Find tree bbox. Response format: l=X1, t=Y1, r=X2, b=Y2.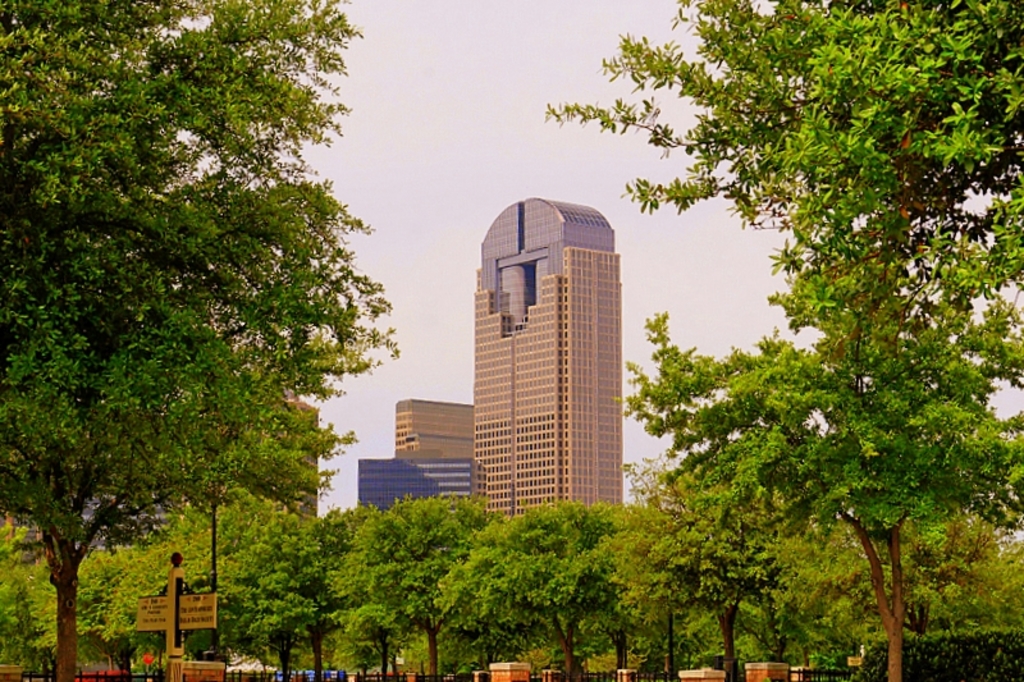
l=1, t=522, r=58, b=681.
